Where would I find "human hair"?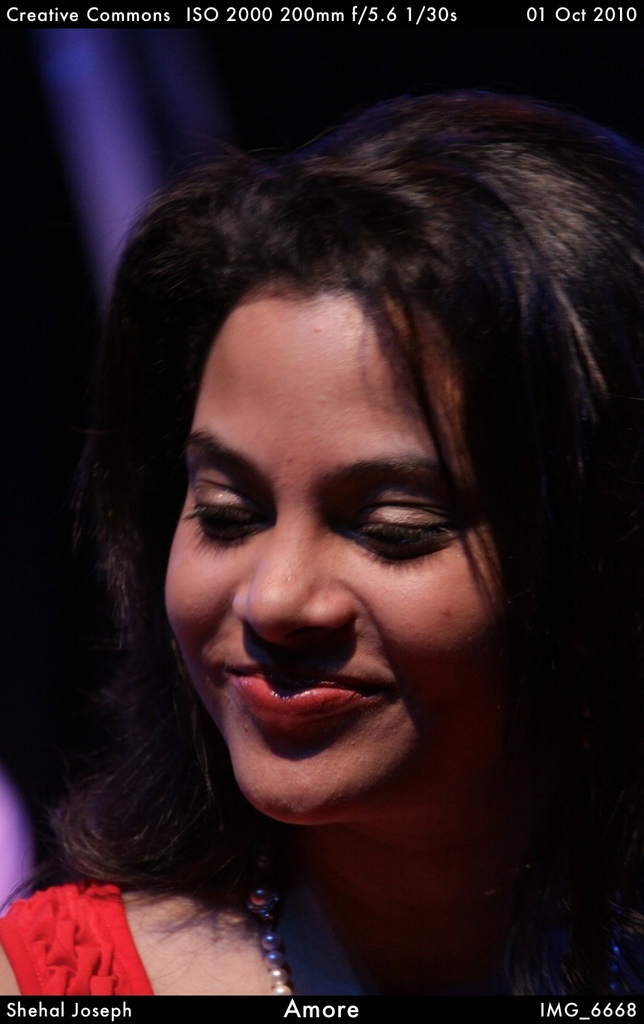
At 38/77/636/894.
